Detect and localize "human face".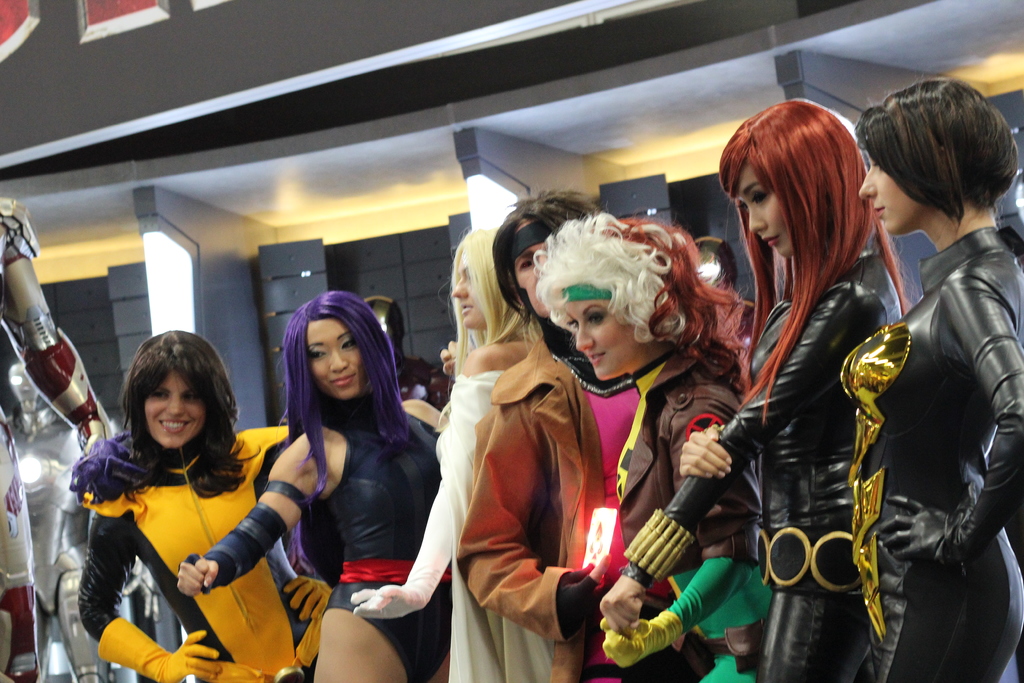
Localized at (left=310, top=318, right=361, bottom=399).
